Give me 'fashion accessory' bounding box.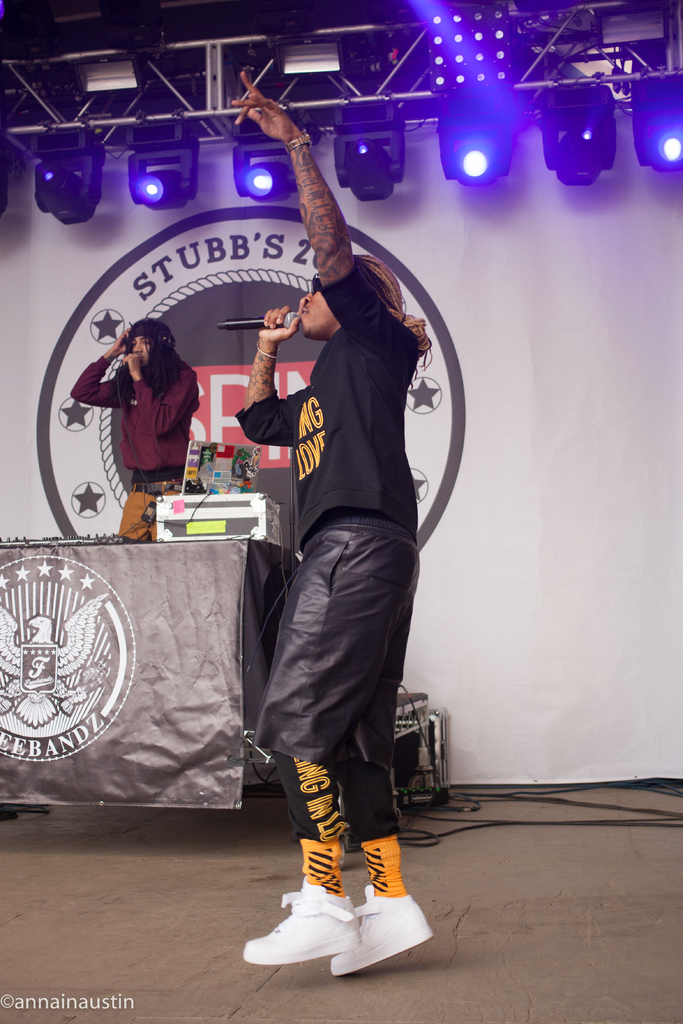
131 483 173 496.
